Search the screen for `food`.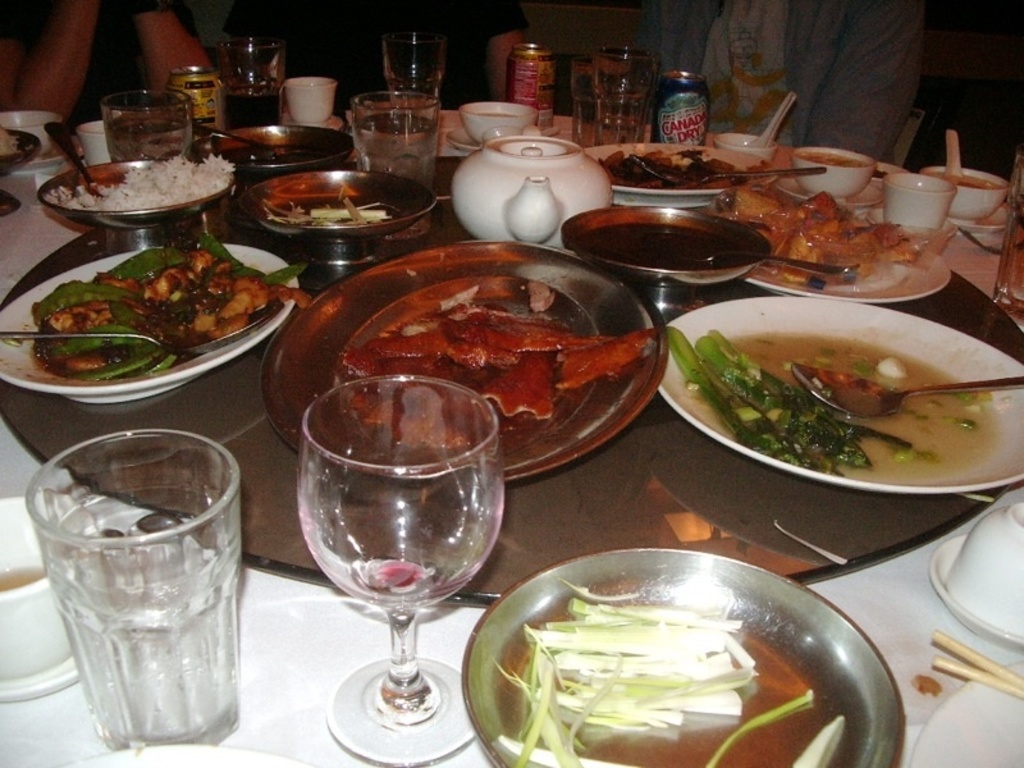
Found at (x1=0, y1=122, x2=33, y2=165).
